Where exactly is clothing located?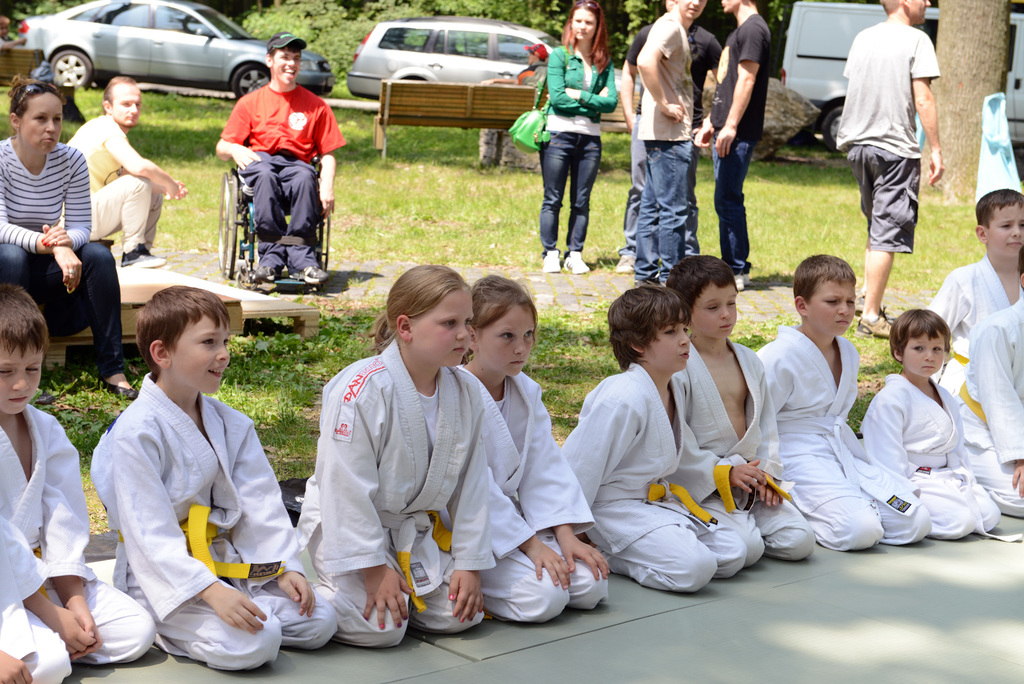
Its bounding box is {"x1": 539, "y1": 41, "x2": 616, "y2": 251}.
